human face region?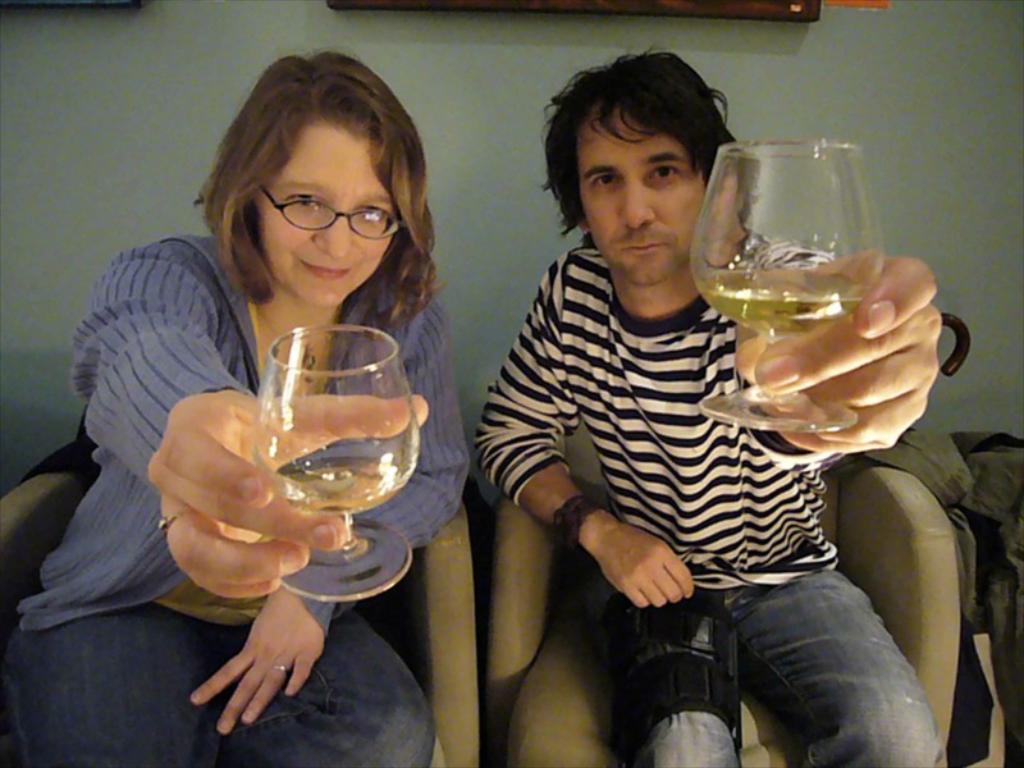
[x1=580, y1=114, x2=708, y2=282]
